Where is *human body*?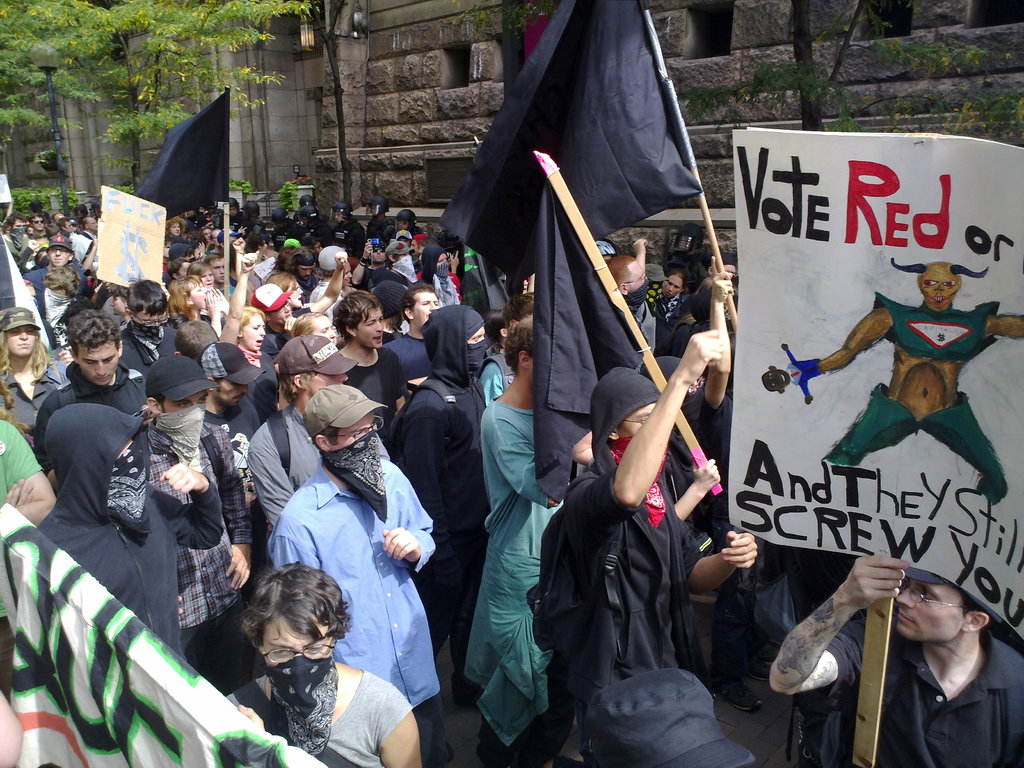
{"left": 252, "top": 255, "right": 348, "bottom": 340}.
